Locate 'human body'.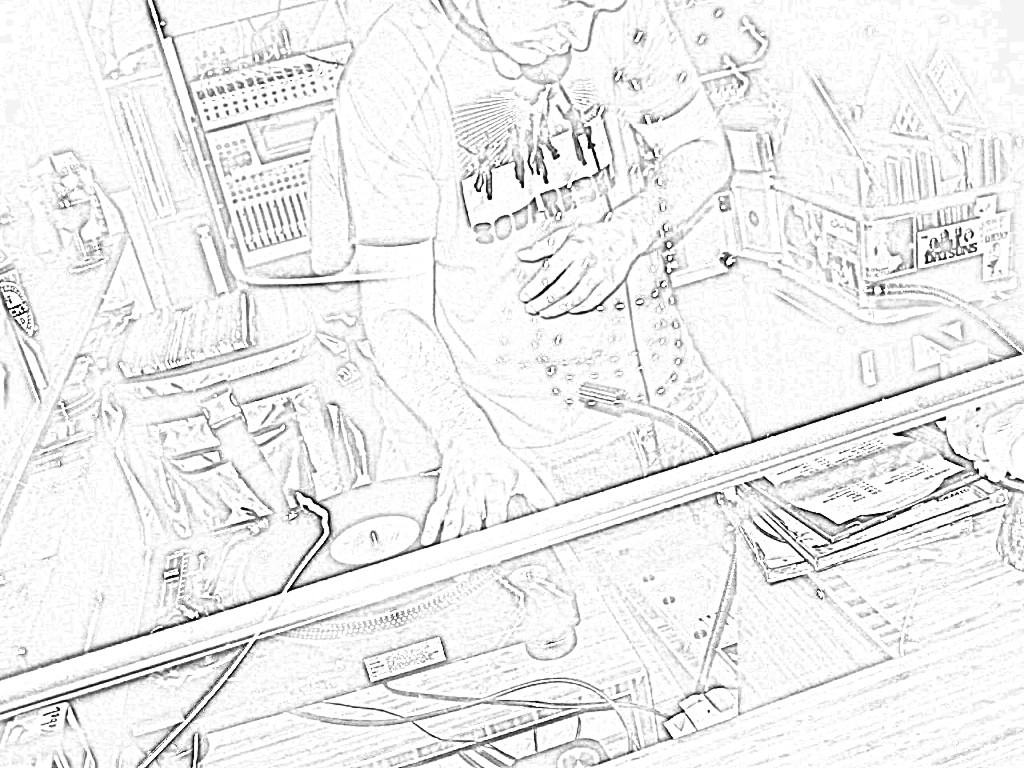
Bounding box: box=[340, 4, 742, 554].
